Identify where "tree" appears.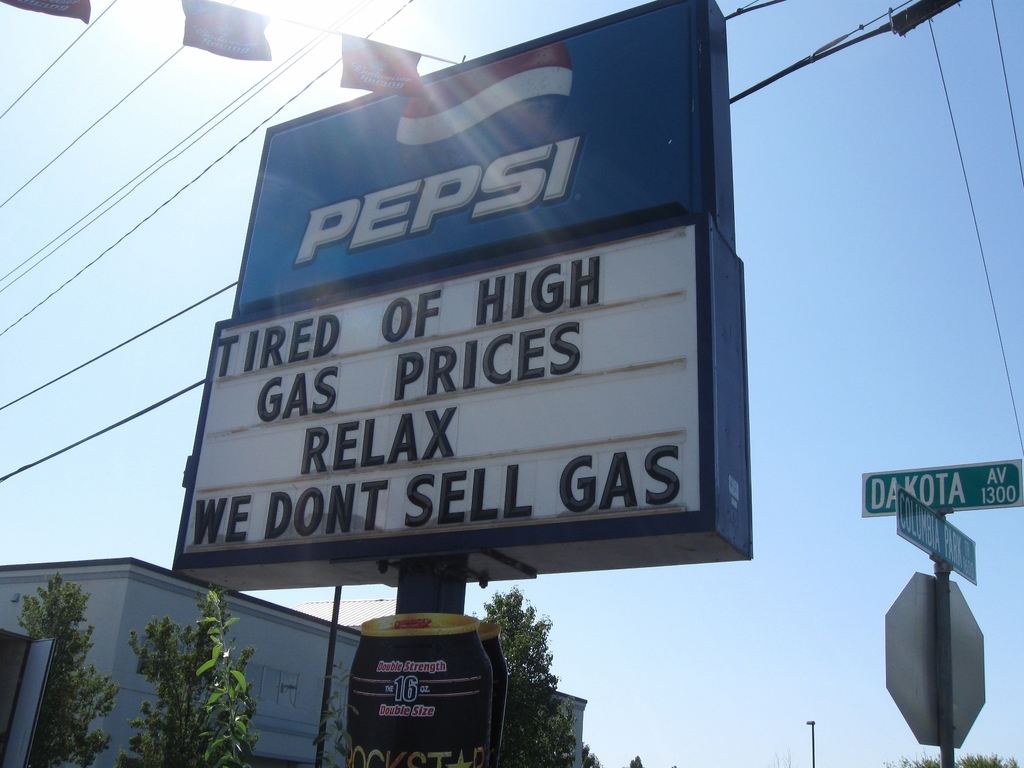
Appears at 444, 584, 609, 767.
